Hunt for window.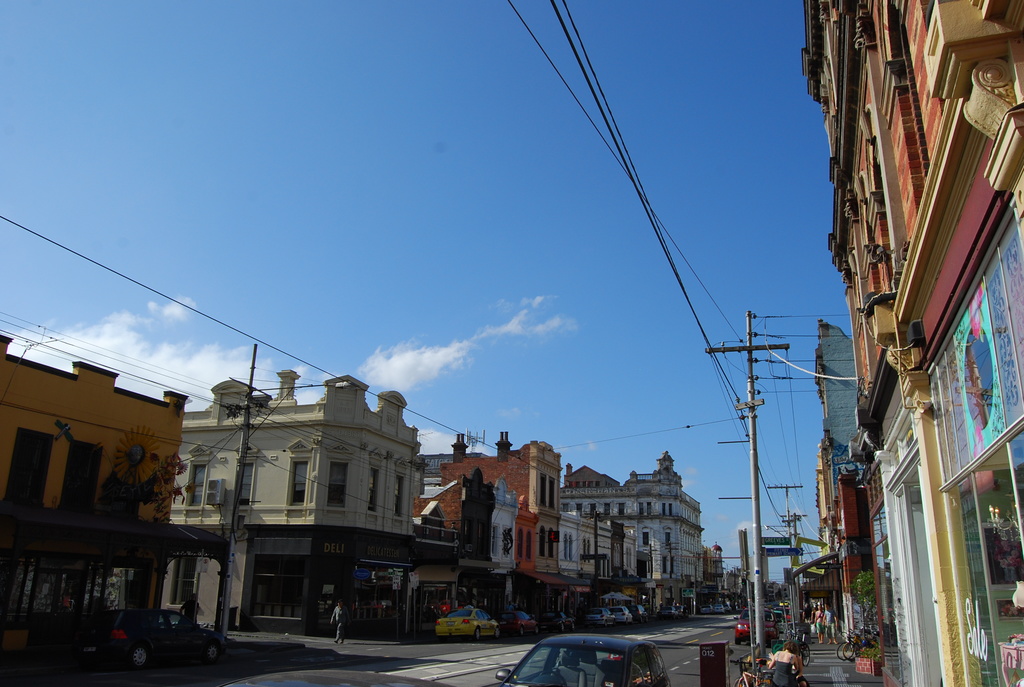
Hunted down at [593,480,598,487].
